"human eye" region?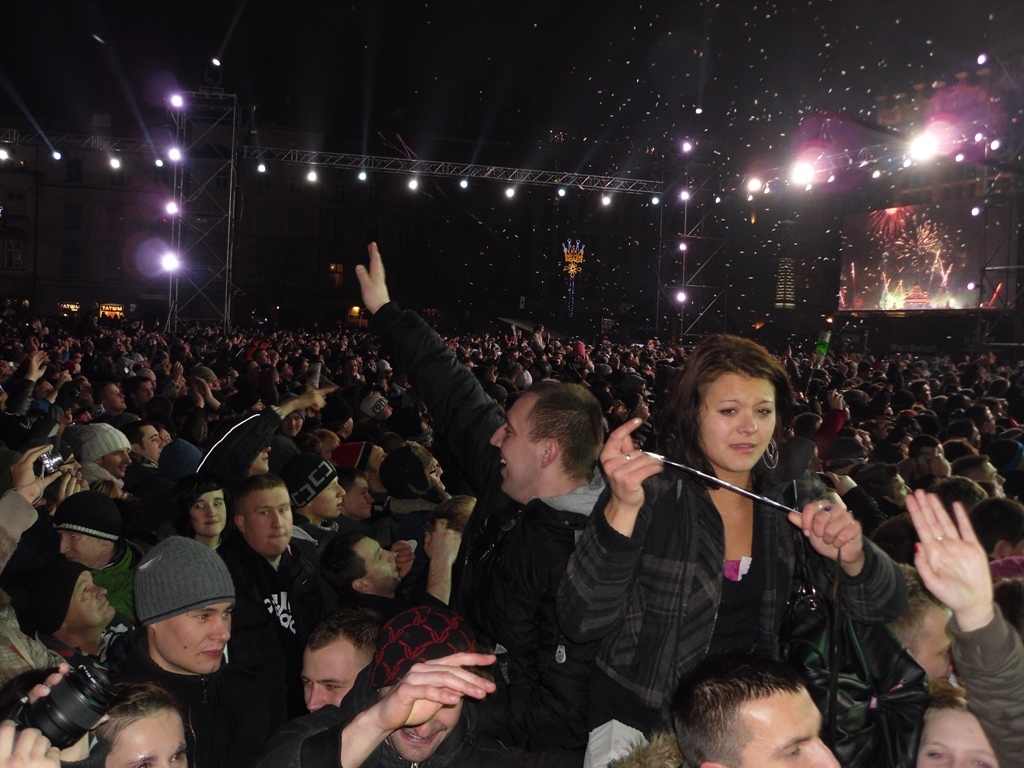
(left=360, top=489, right=364, bottom=497)
